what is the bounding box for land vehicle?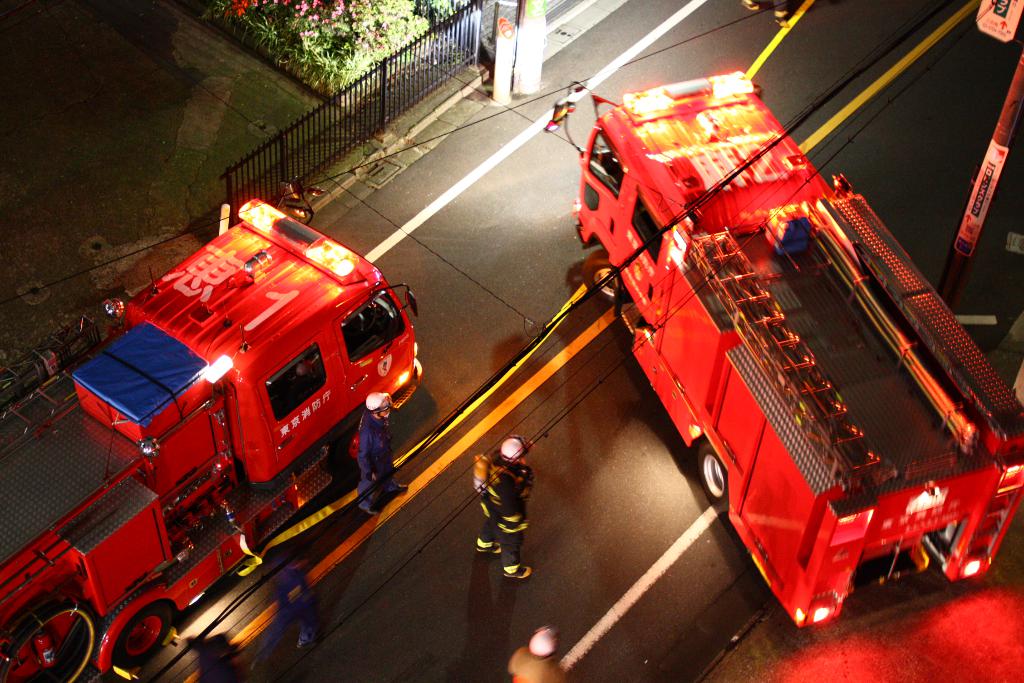
pyautogui.locateOnScreen(30, 220, 444, 645).
